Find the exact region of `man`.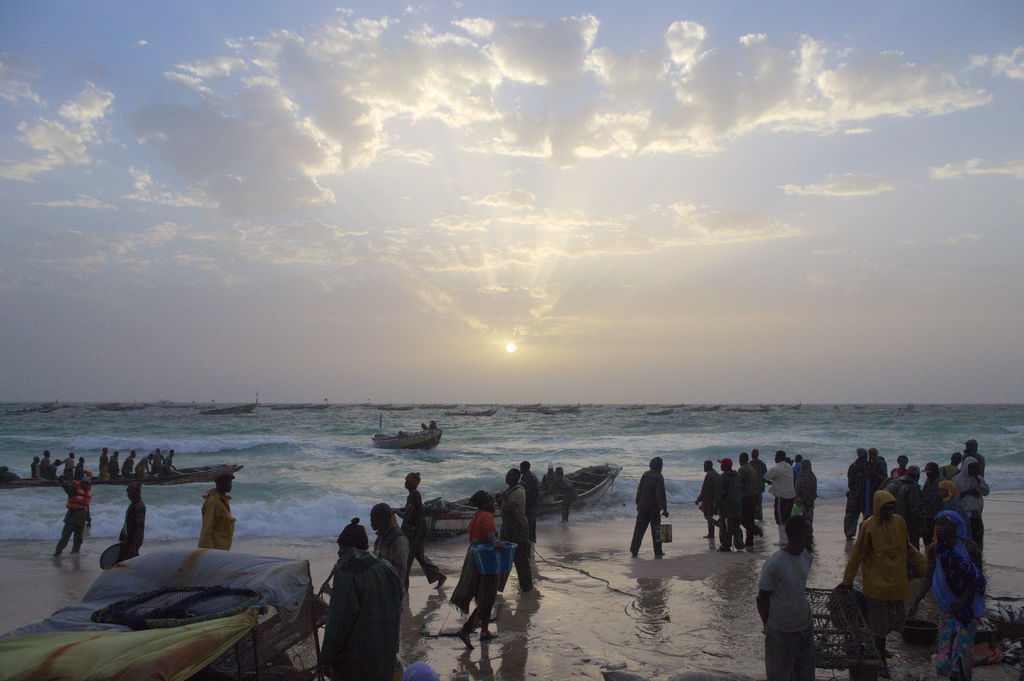
Exact region: crop(951, 455, 989, 573).
